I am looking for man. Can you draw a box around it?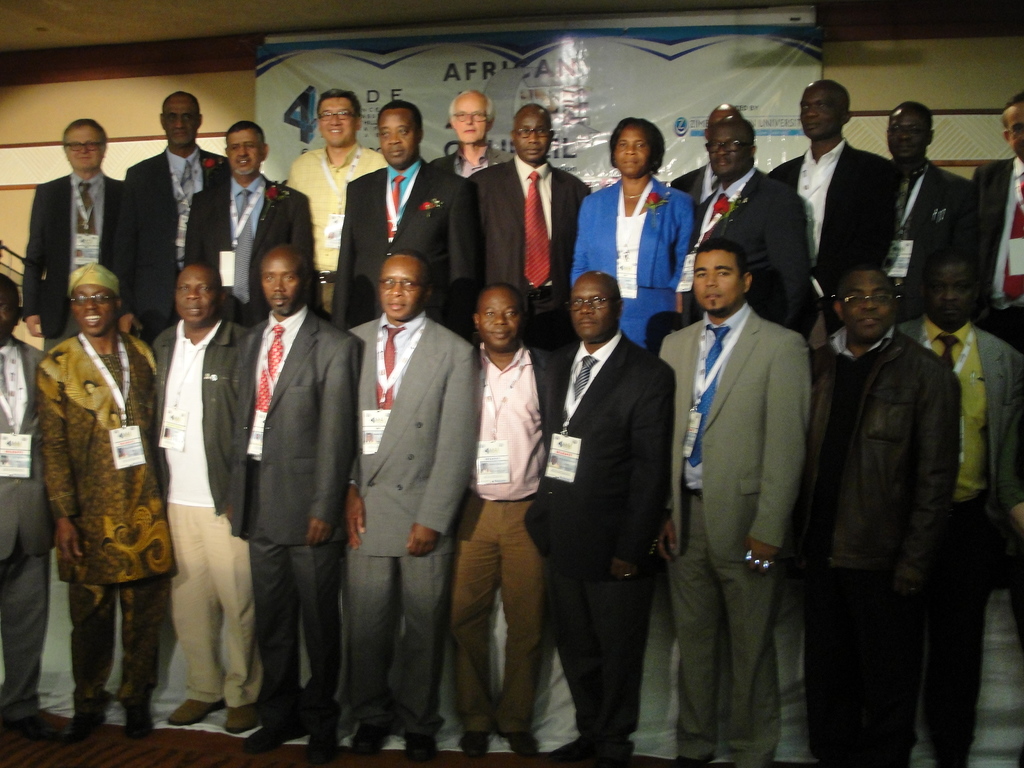
Sure, the bounding box is (884,98,977,319).
